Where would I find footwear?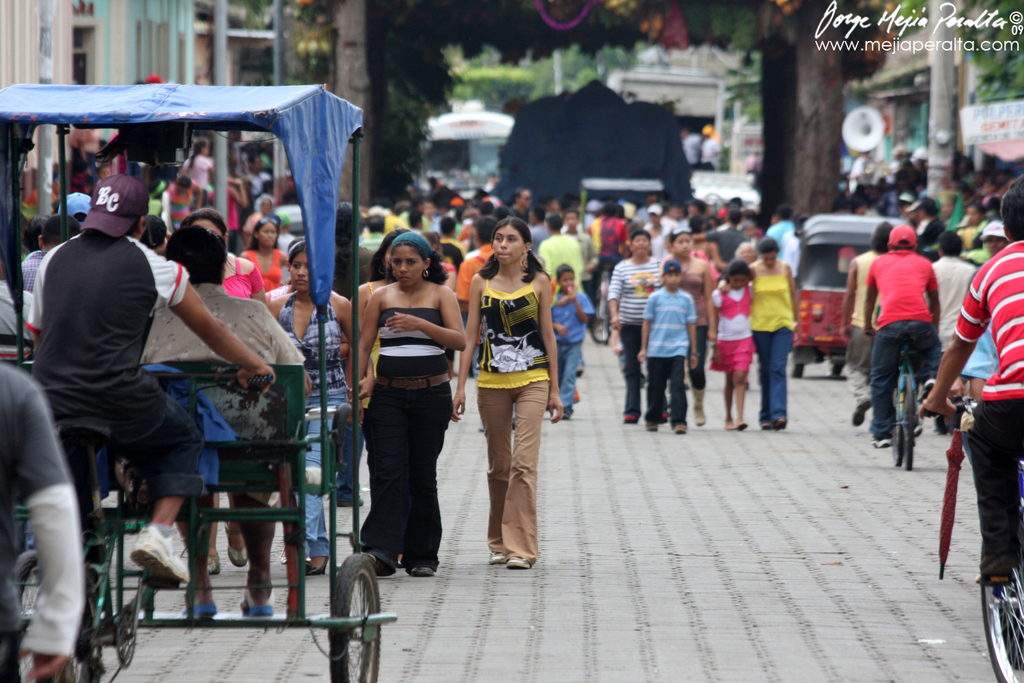
At 852/395/873/428.
